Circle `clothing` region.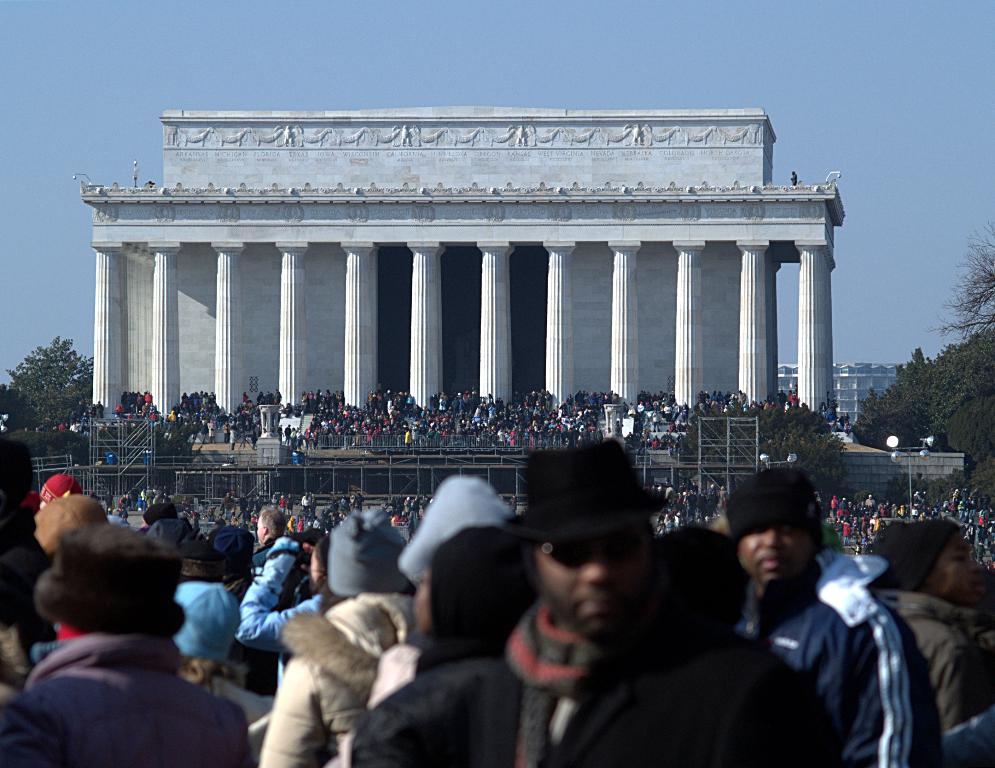
Region: <box>6,536,58,689</box>.
